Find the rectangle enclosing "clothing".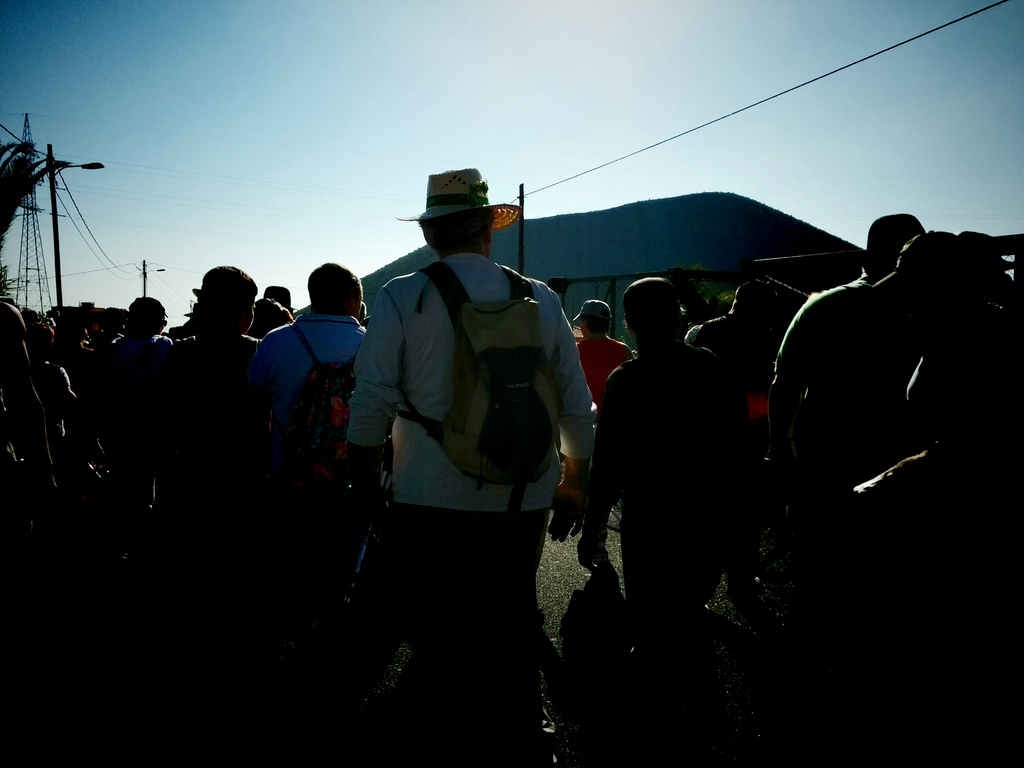
box=[592, 346, 755, 623].
